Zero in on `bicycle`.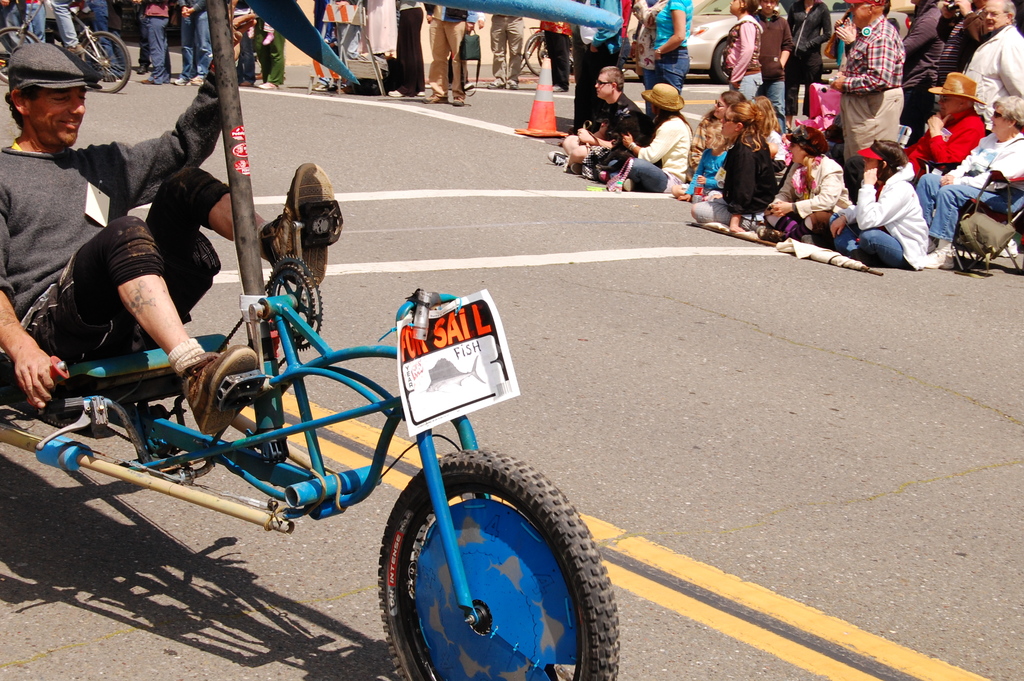
Zeroed in: select_region(0, 0, 129, 98).
